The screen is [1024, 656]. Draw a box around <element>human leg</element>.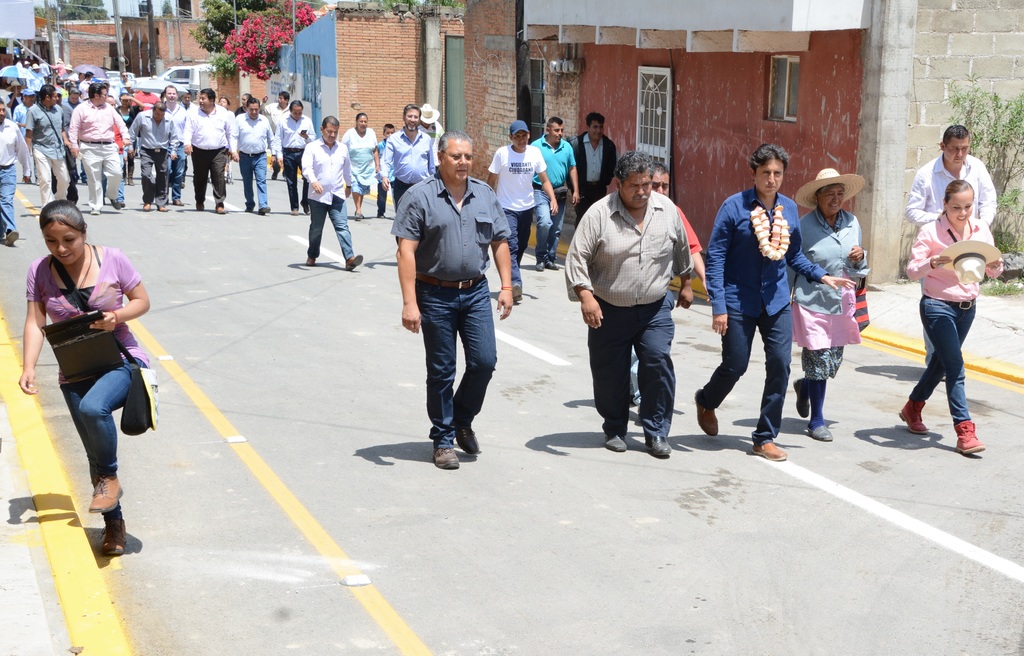
(left=207, top=148, right=227, bottom=206).
